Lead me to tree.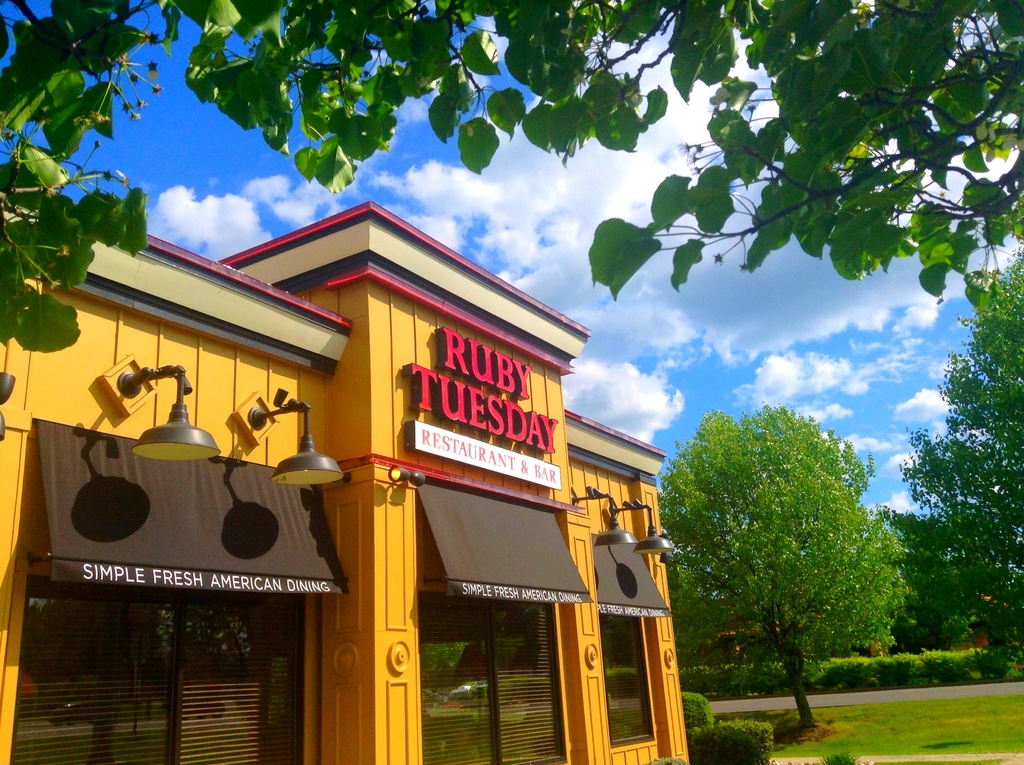
Lead to box=[686, 718, 780, 764].
